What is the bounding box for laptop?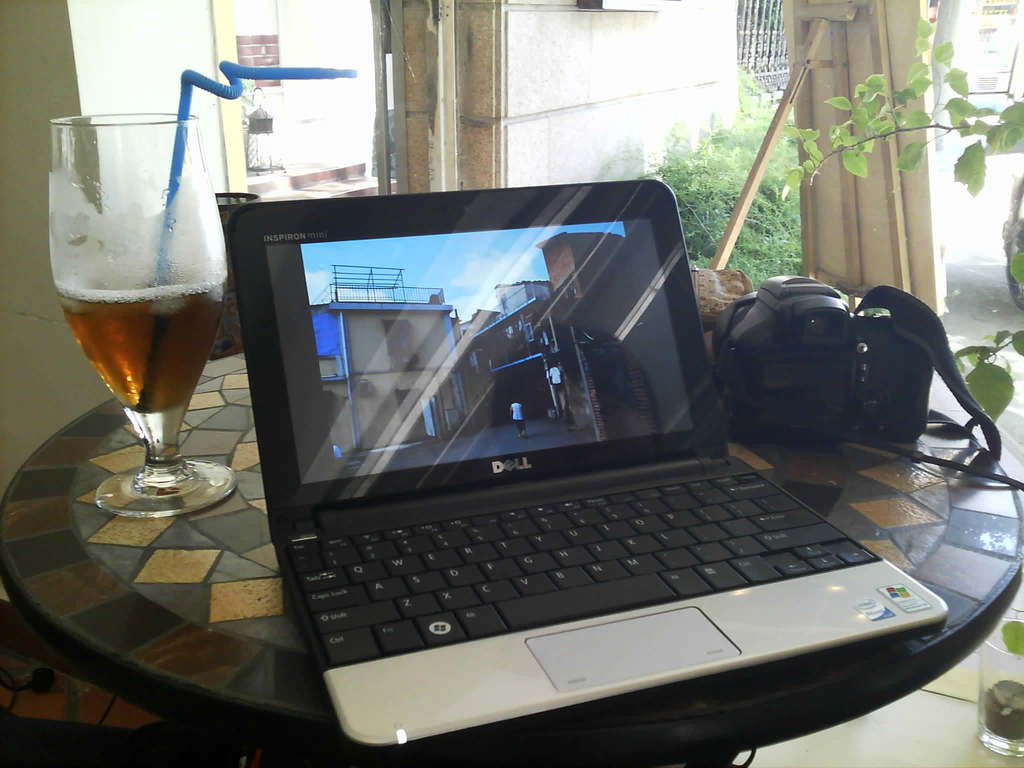
rect(230, 179, 951, 749).
